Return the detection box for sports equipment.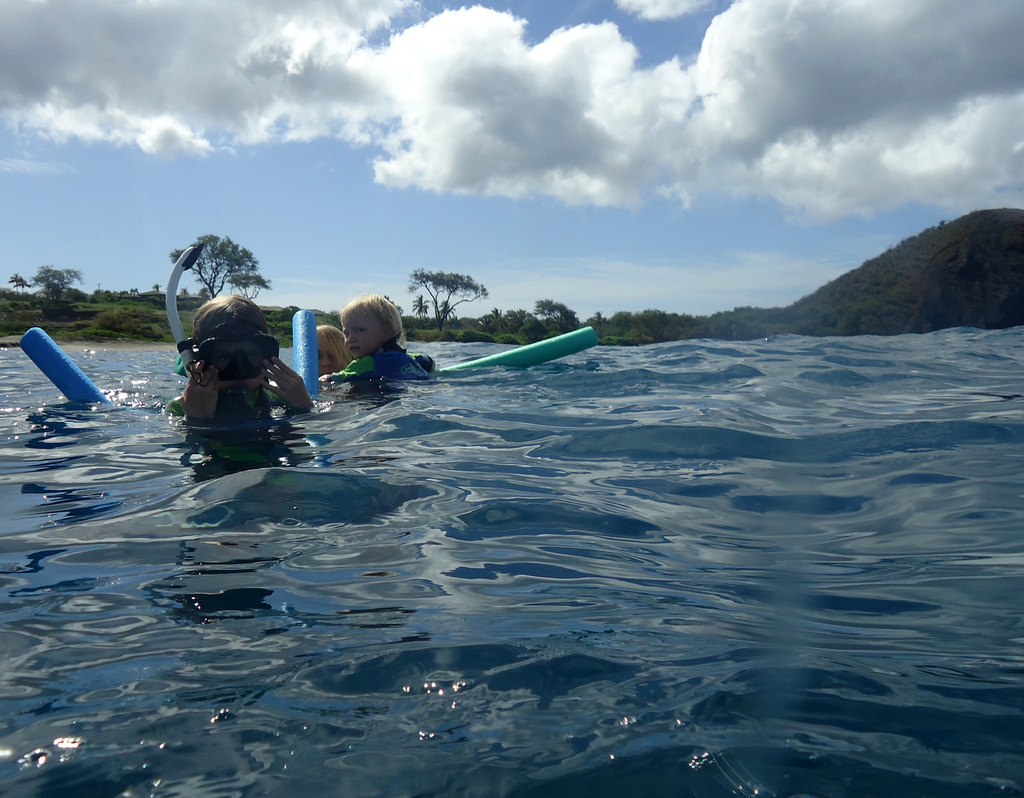
<box>170,236,285,386</box>.
